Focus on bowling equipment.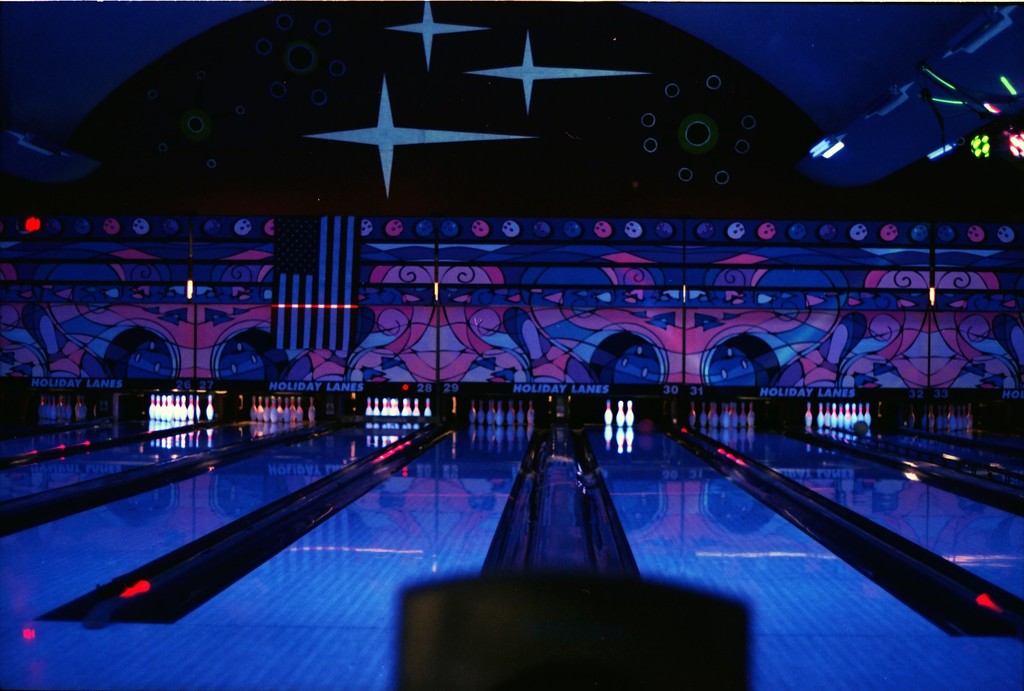
Focused at [804, 402, 814, 427].
